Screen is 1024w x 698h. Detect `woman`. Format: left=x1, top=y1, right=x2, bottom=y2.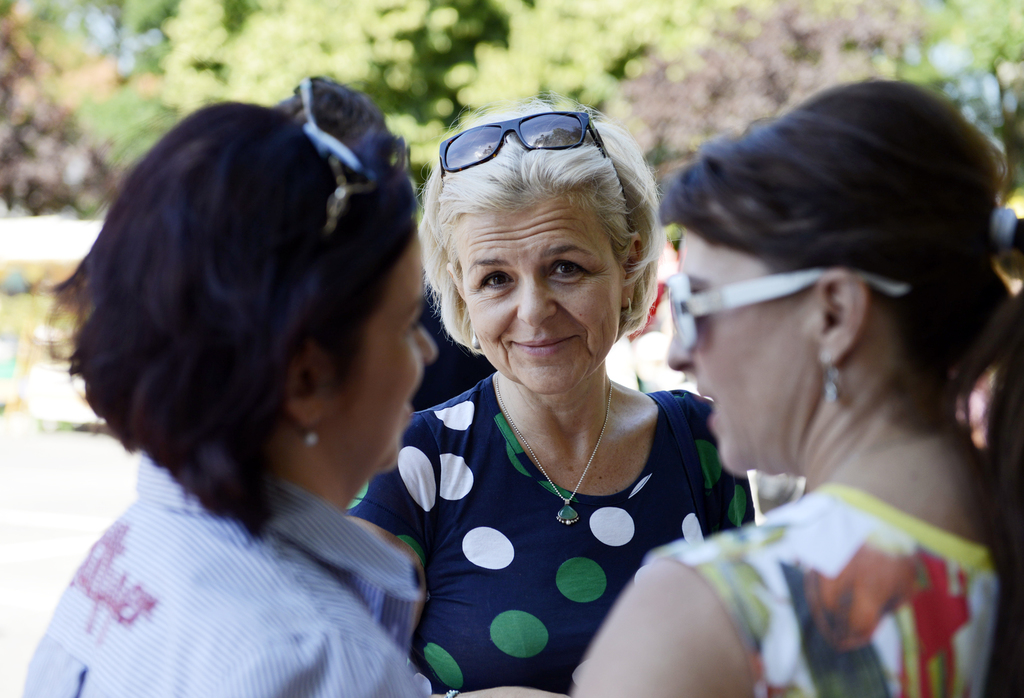
left=17, top=73, right=460, bottom=697.
